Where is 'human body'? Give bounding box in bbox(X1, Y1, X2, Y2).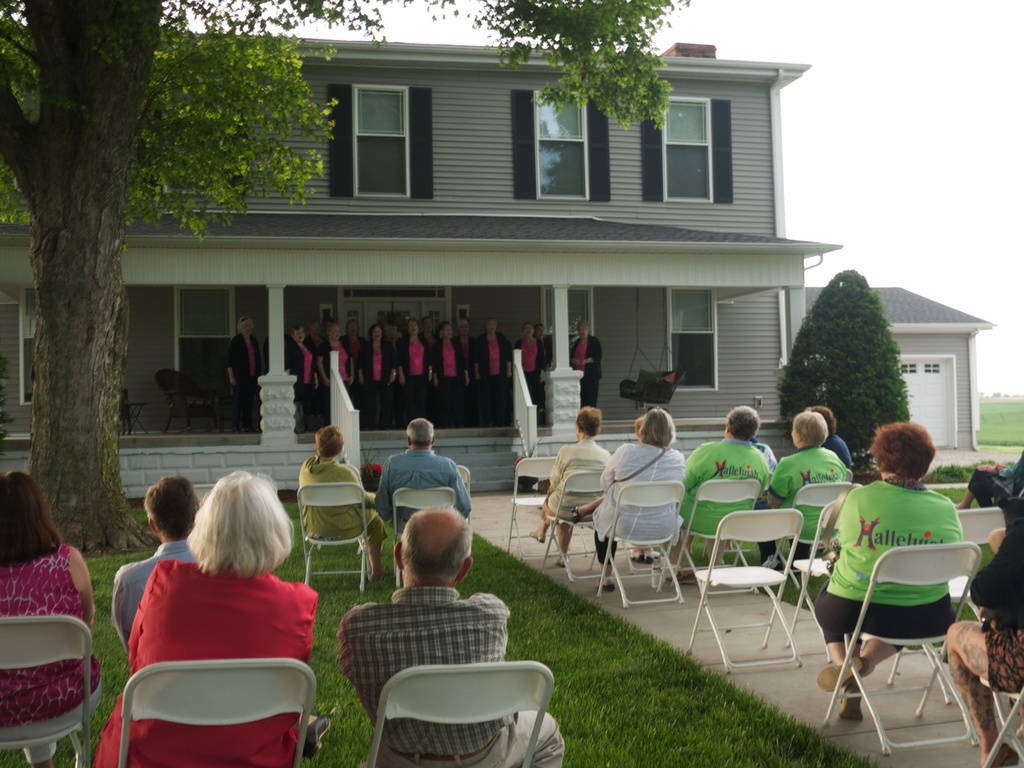
bbox(434, 319, 465, 425).
